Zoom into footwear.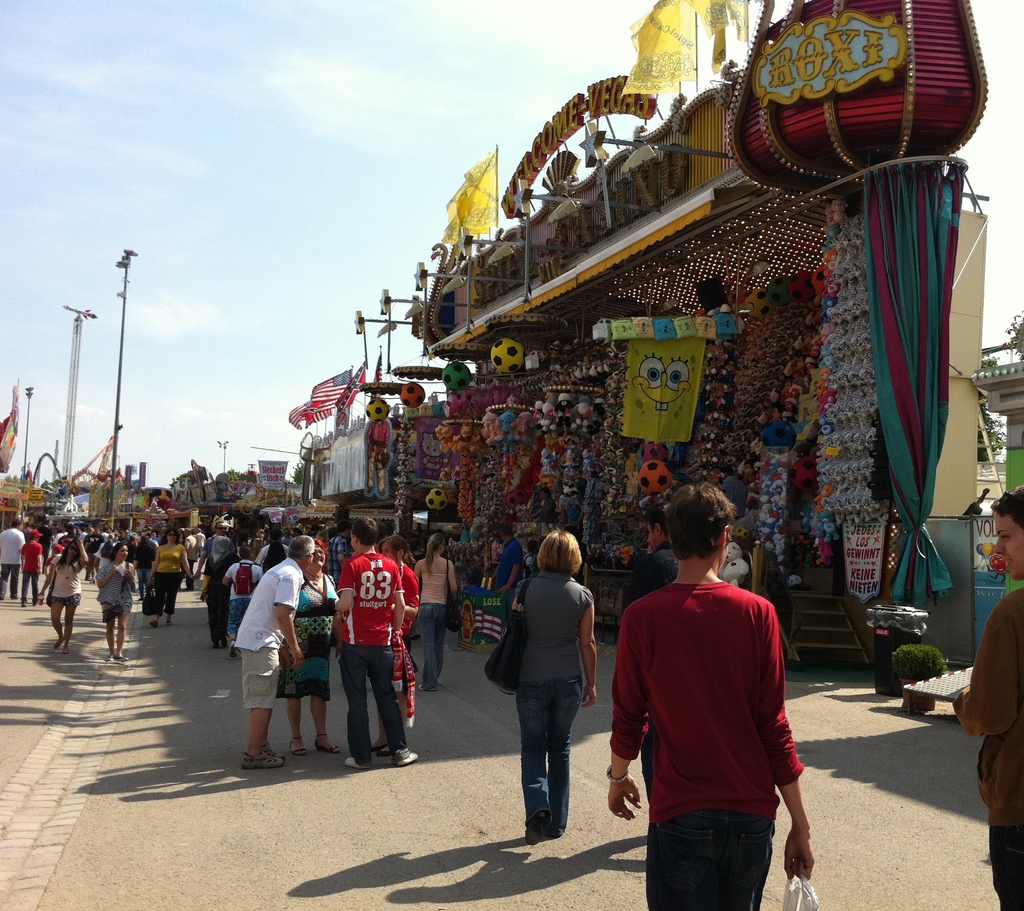
Zoom target: (317, 733, 345, 757).
